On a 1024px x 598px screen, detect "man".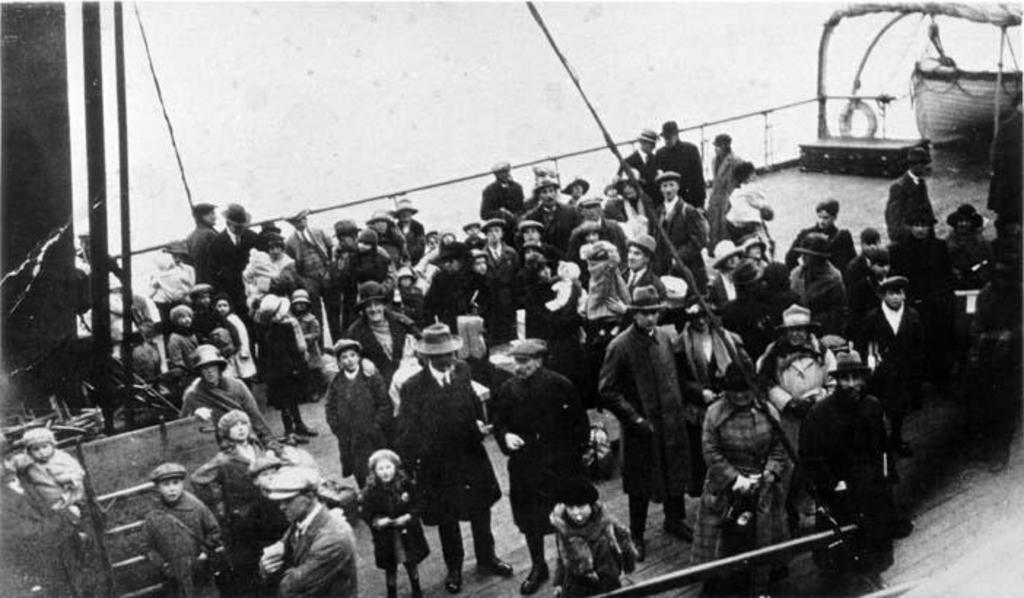
l=289, t=211, r=343, b=352.
